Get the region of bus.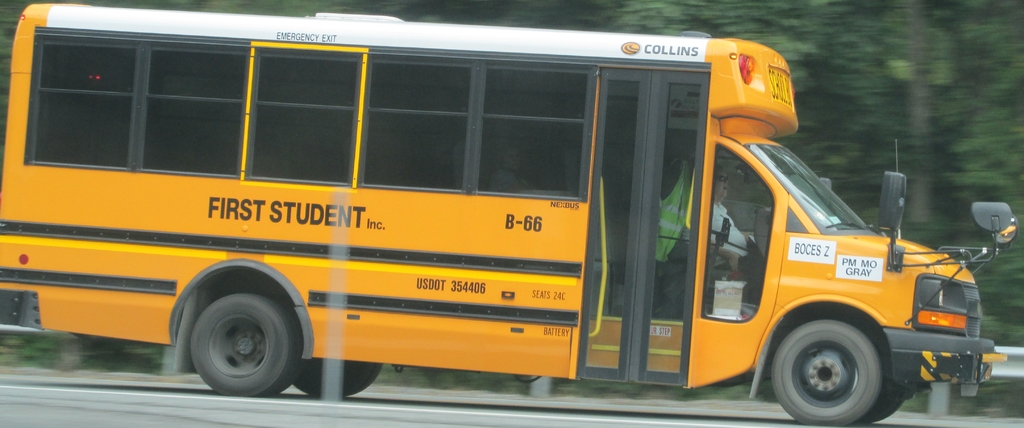
0/0/1020/426.
